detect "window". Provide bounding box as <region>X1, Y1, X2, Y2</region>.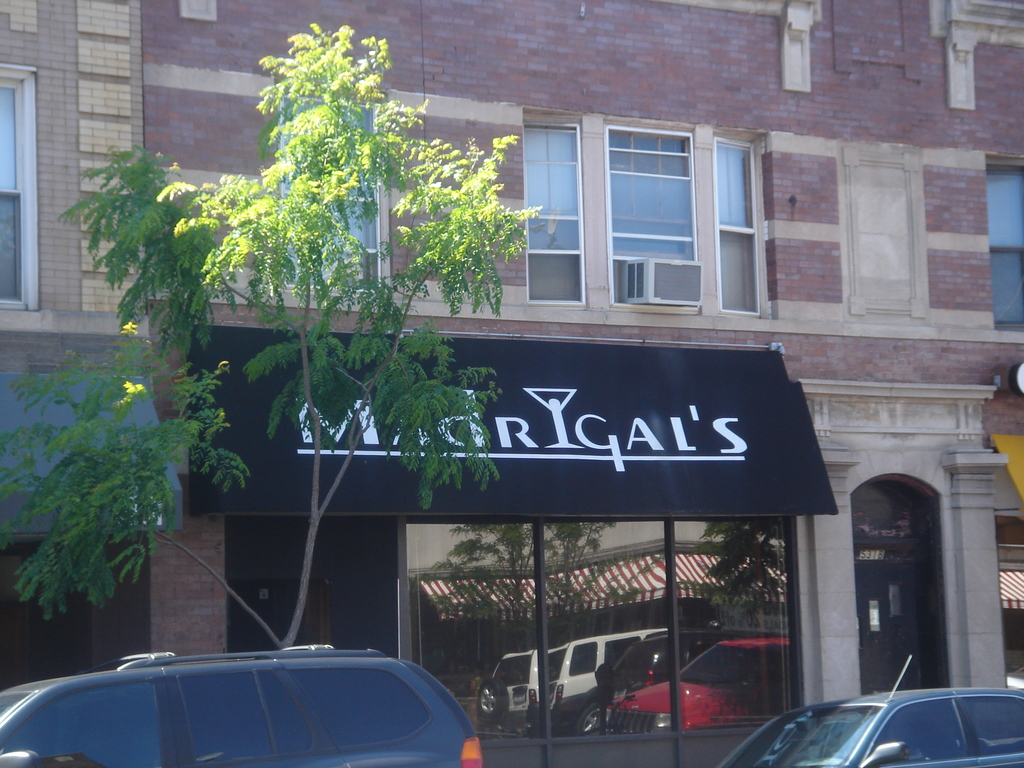
<region>584, 106, 731, 310</region>.
